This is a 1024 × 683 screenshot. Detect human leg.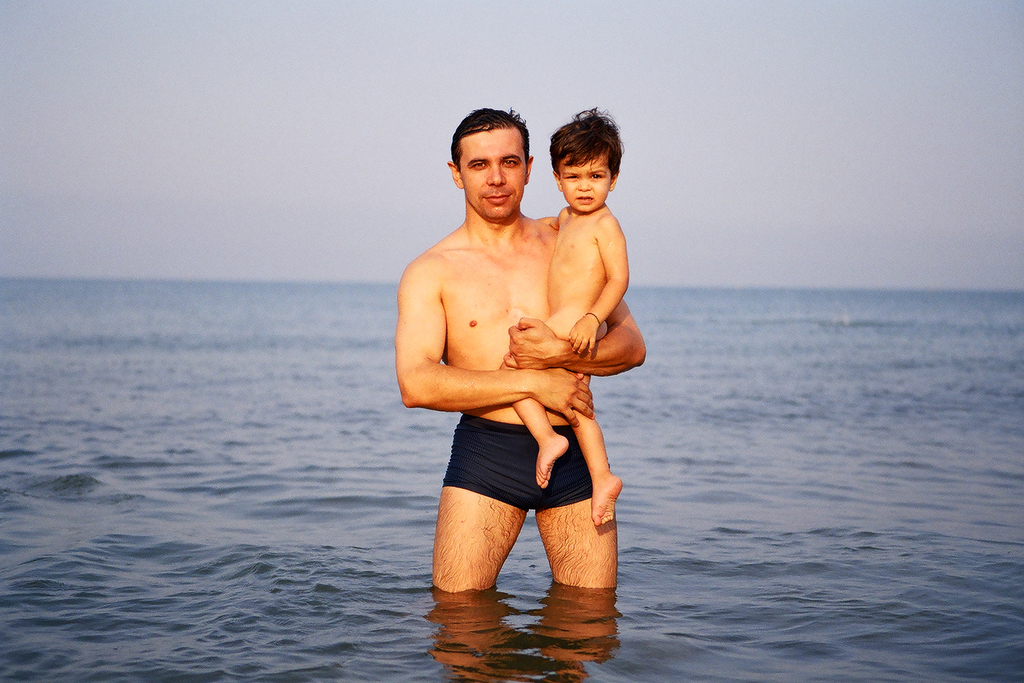
bbox=(567, 372, 619, 518).
